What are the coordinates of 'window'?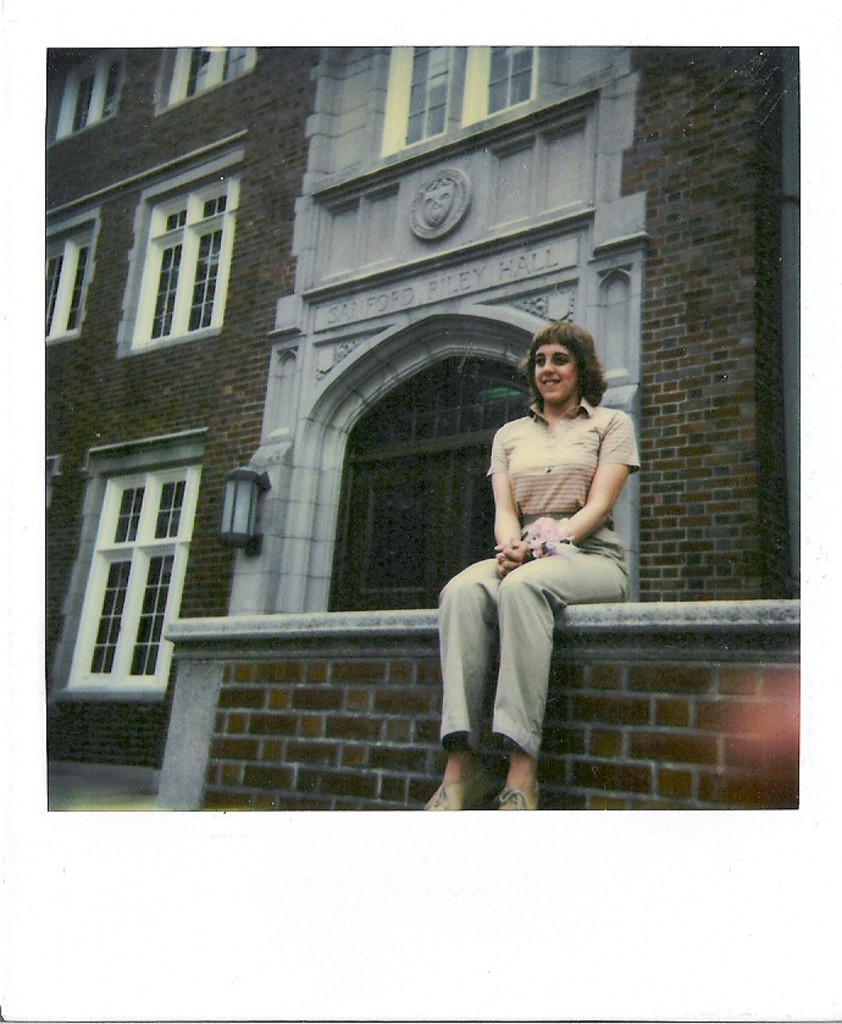
[x1=52, y1=51, x2=123, y2=134].
